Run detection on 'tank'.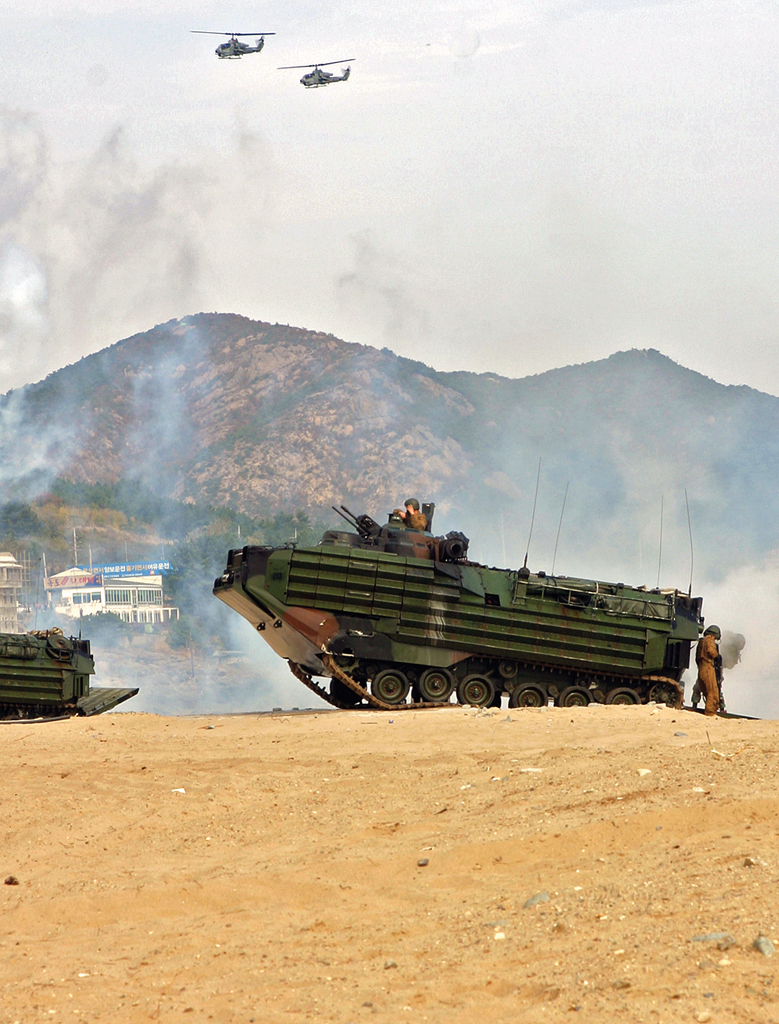
Result: {"left": 1, "top": 618, "right": 134, "bottom": 723}.
